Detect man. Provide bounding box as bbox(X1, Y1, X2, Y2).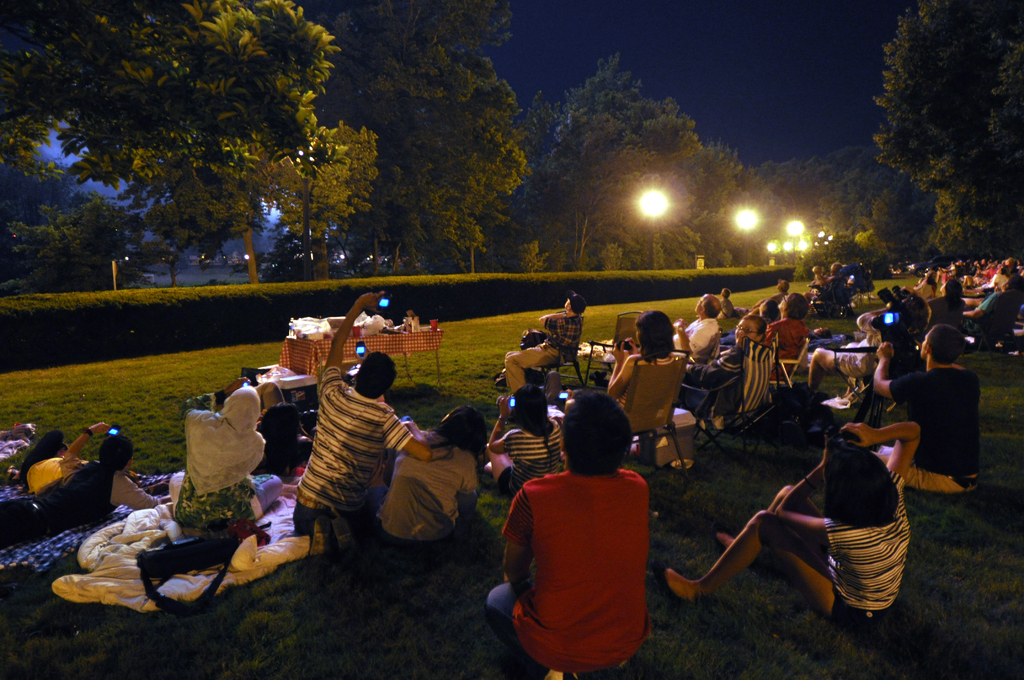
bbox(876, 323, 980, 492).
